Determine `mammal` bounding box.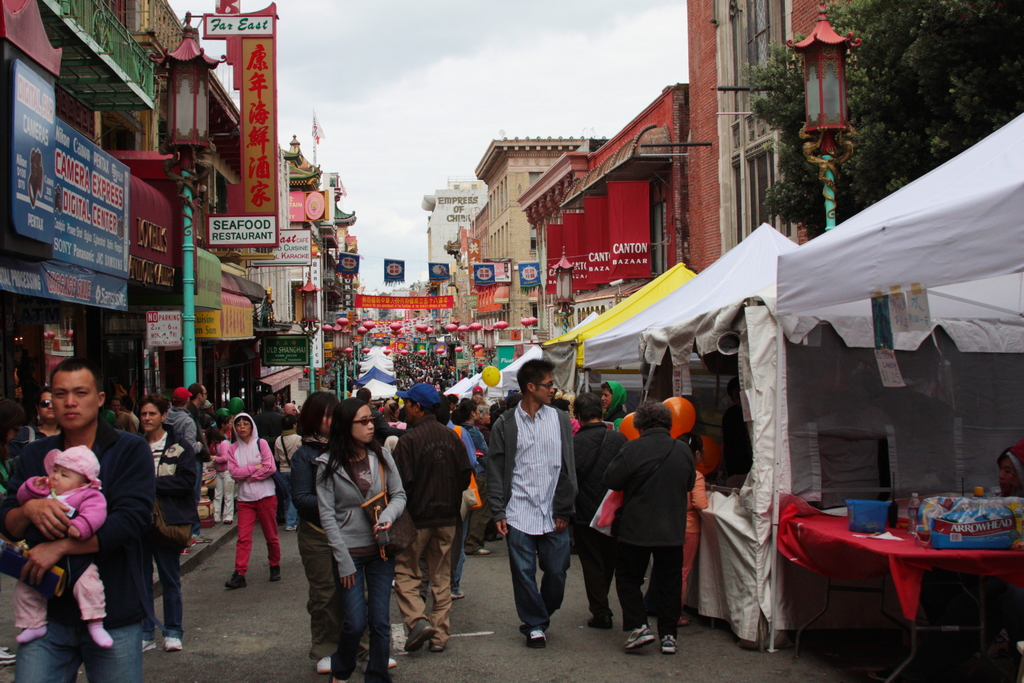
Determined: {"left": 0, "top": 358, "right": 161, "bottom": 682}.
